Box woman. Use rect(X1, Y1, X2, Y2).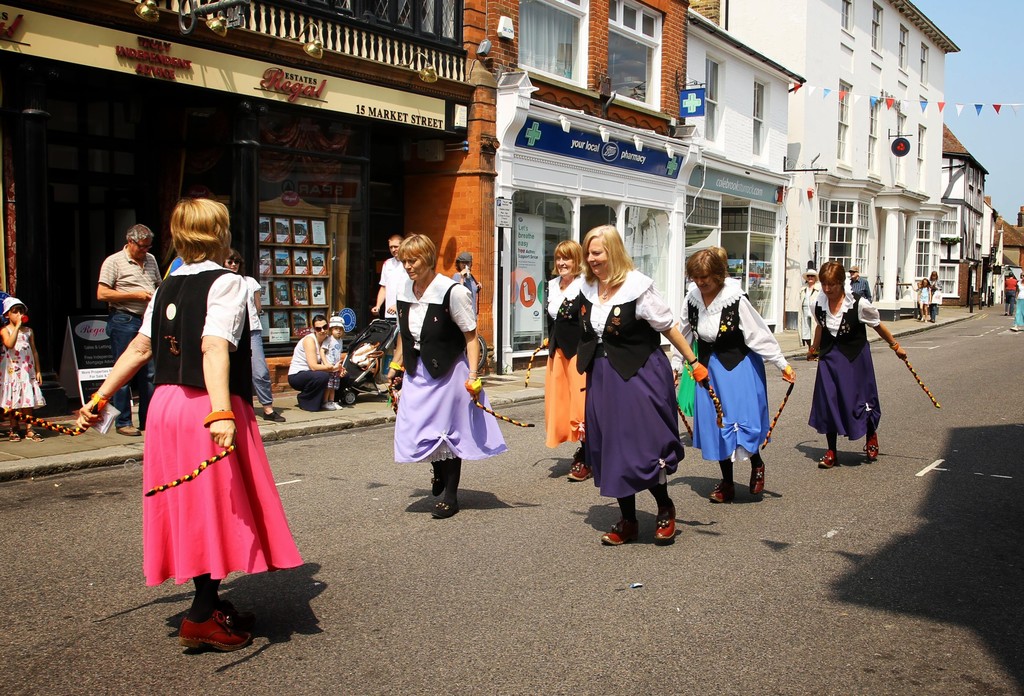
rect(583, 226, 708, 544).
